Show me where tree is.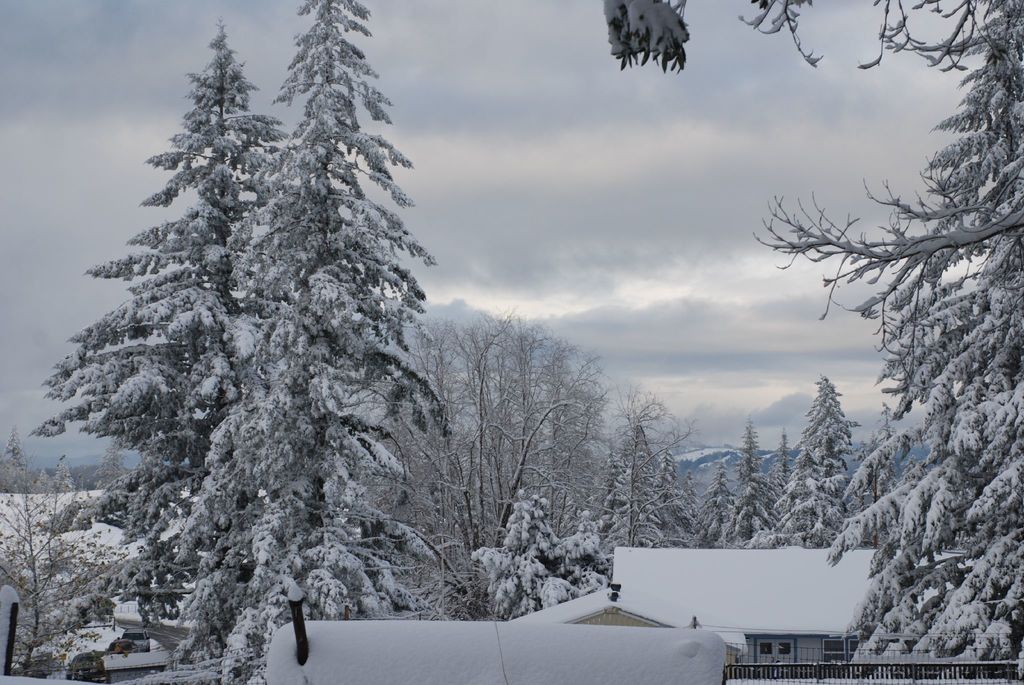
tree is at pyautogui.locateOnScreen(693, 462, 742, 555).
